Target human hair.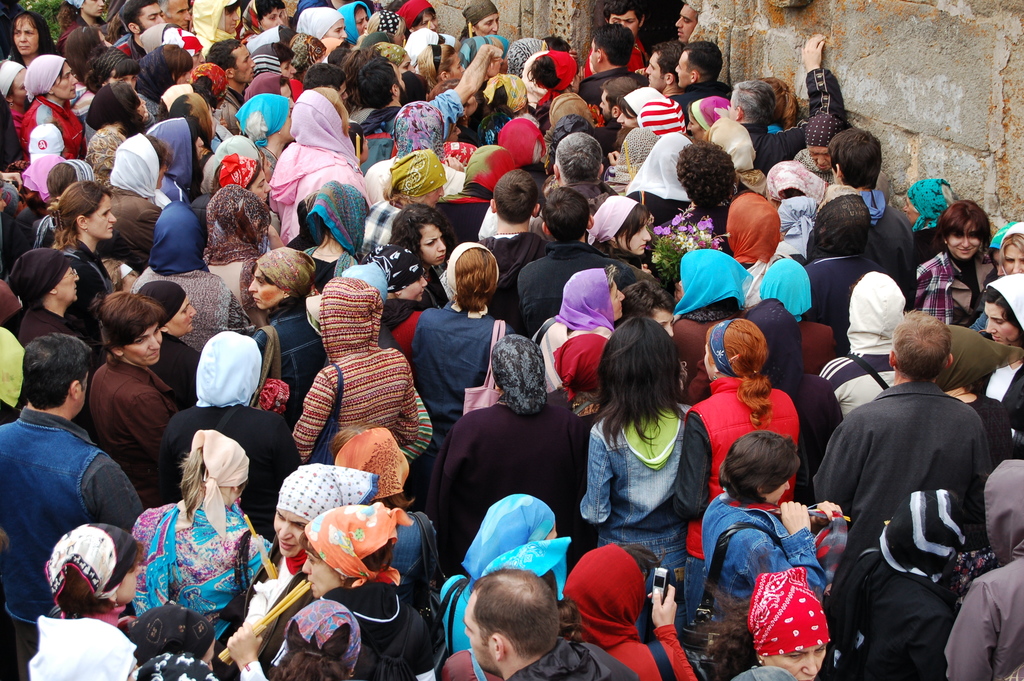
Target region: (left=717, top=430, right=802, bottom=505).
